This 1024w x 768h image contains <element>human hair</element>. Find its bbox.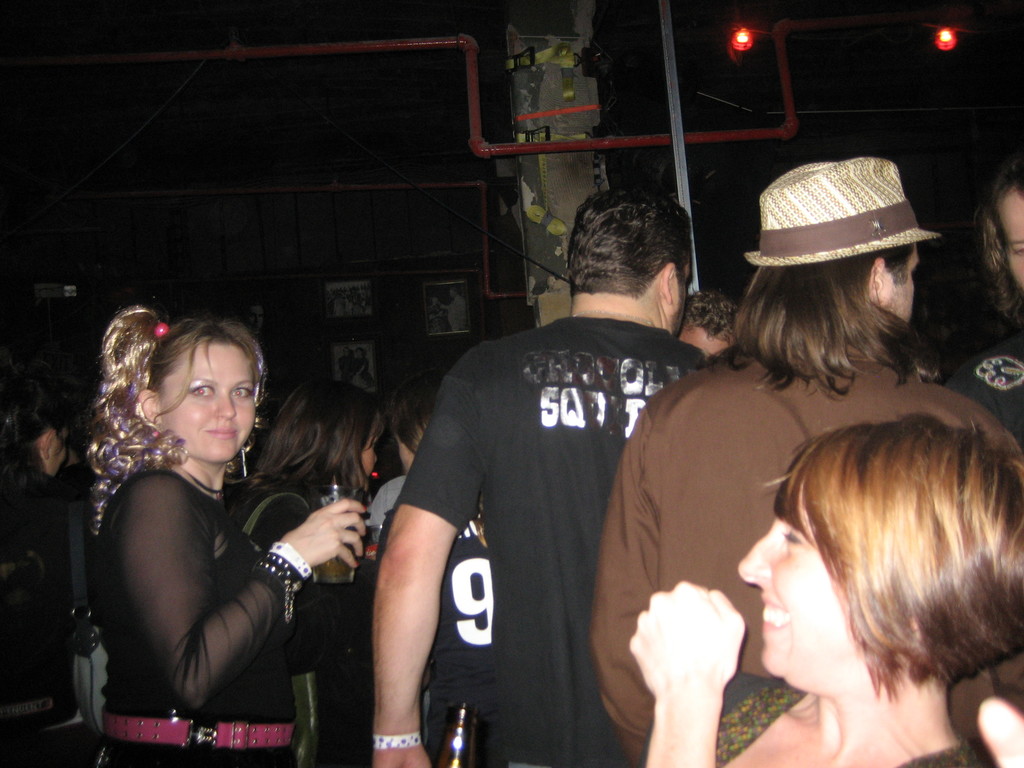
crop(0, 356, 77, 456).
